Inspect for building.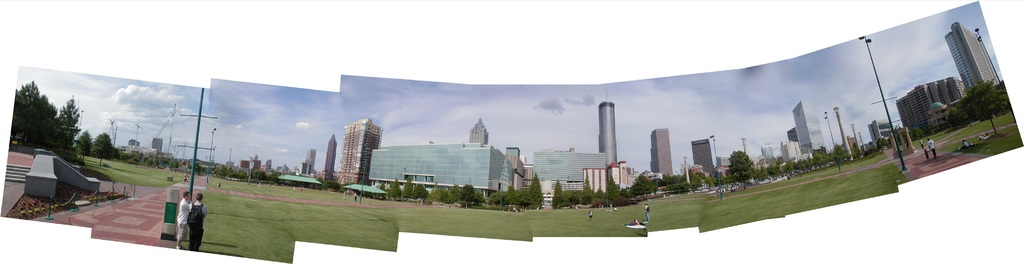
Inspection: (left=343, top=122, right=385, bottom=177).
